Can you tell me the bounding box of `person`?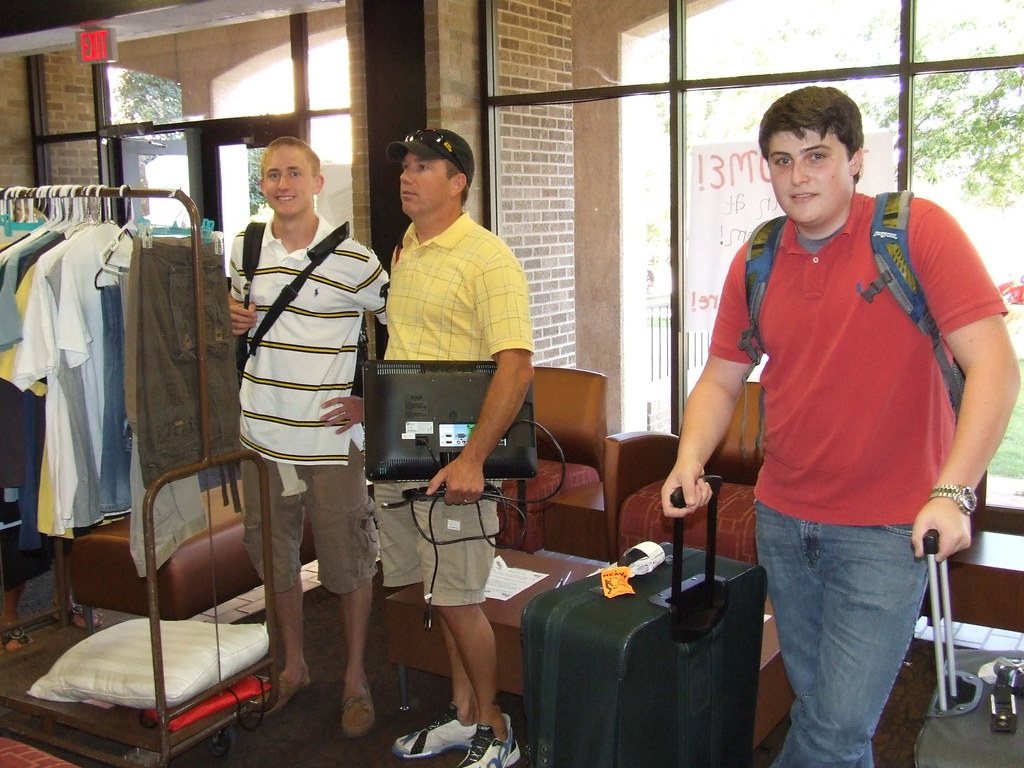
[x1=229, y1=135, x2=390, y2=739].
